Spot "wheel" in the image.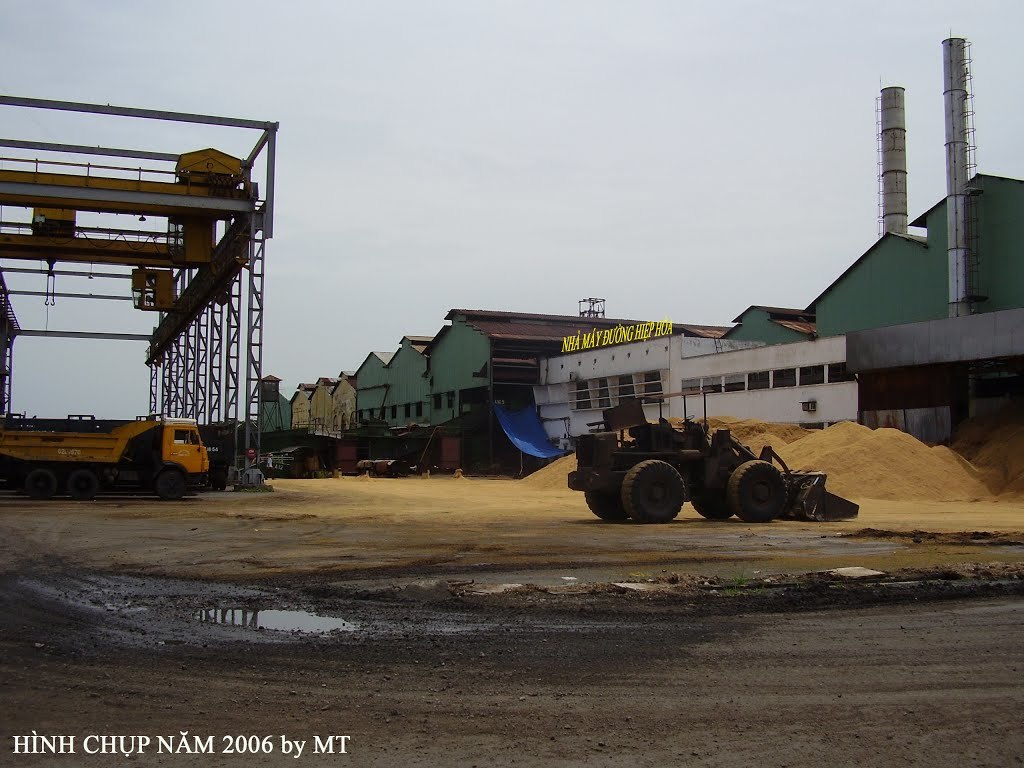
"wheel" found at locate(584, 488, 627, 523).
